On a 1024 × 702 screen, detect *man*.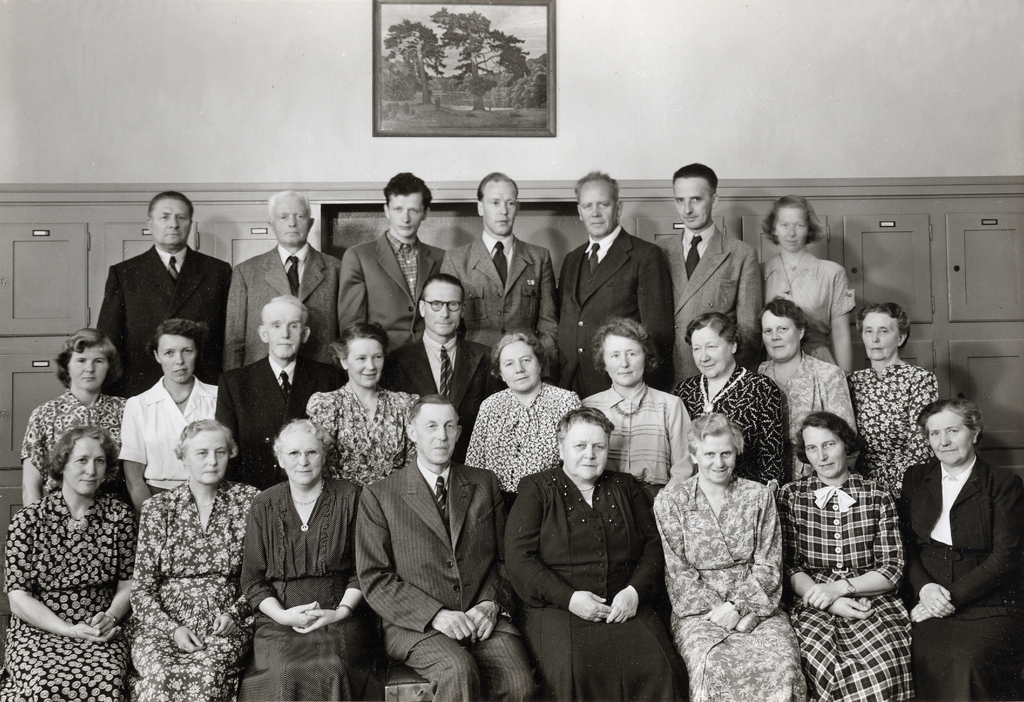
rect(209, 291, 343, 494).
